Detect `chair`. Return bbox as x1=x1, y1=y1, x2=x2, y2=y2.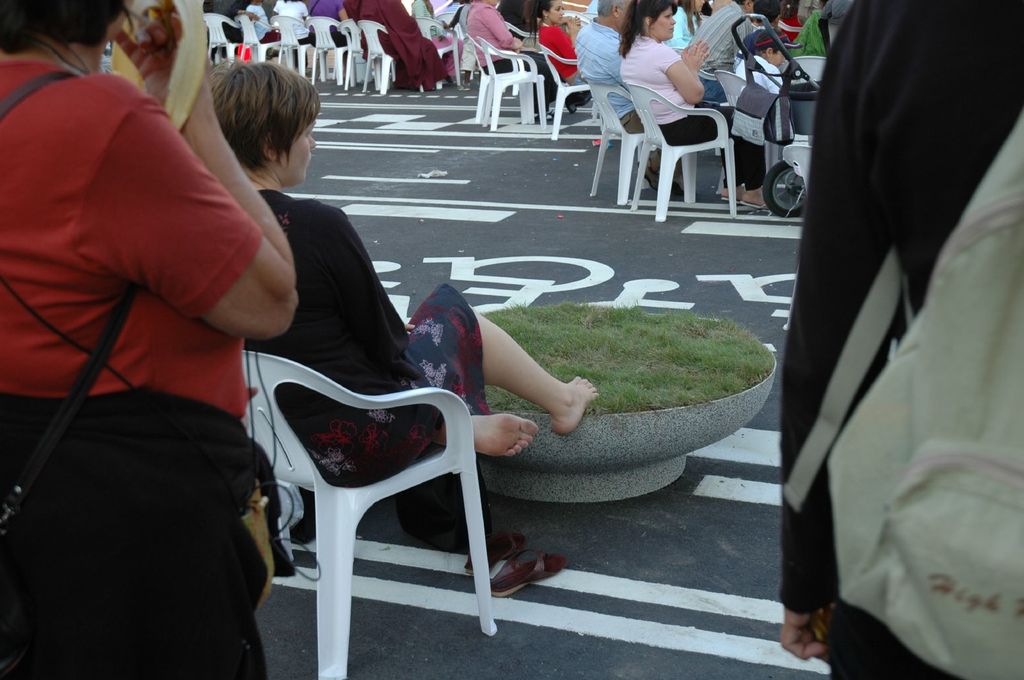
x1=776, y1=56, x2=829, y2=90.
